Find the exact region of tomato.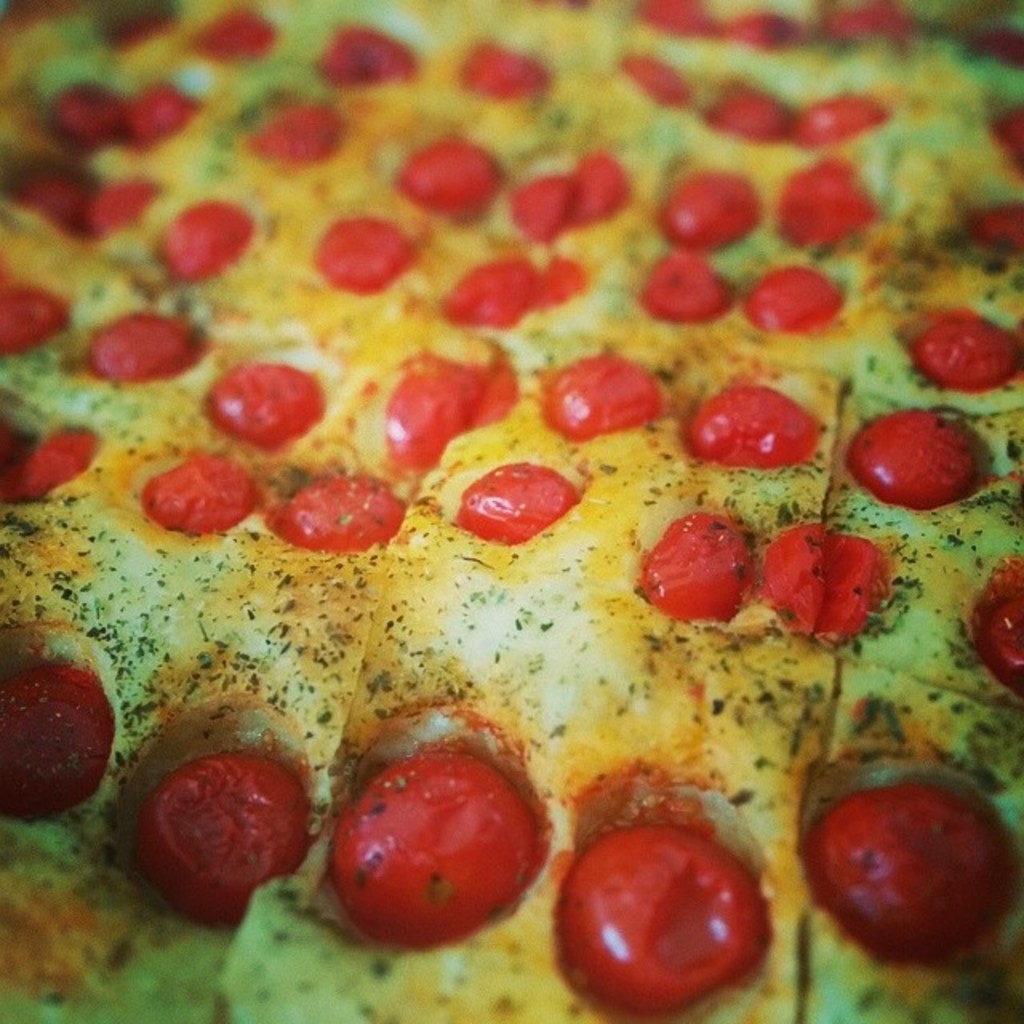
Exact region: [x1=694, y1=379, x2=813, y2=464].
